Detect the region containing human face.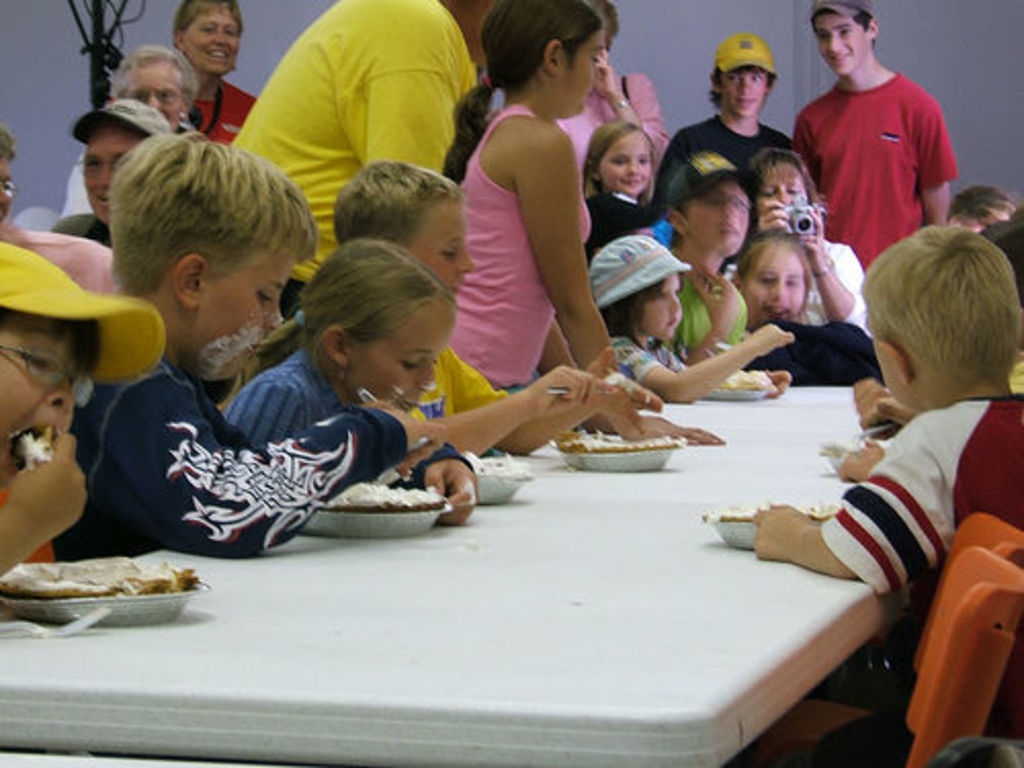
[left=741, top=244, right=797, bottom=319].
